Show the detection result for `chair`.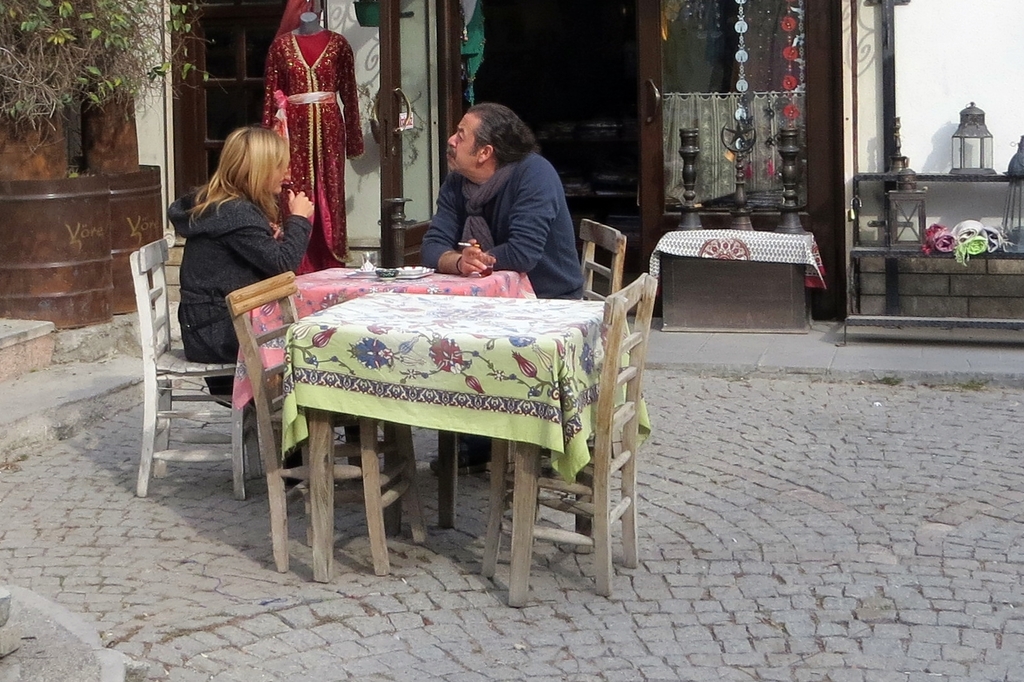
box(124, 240, 262, 500).
